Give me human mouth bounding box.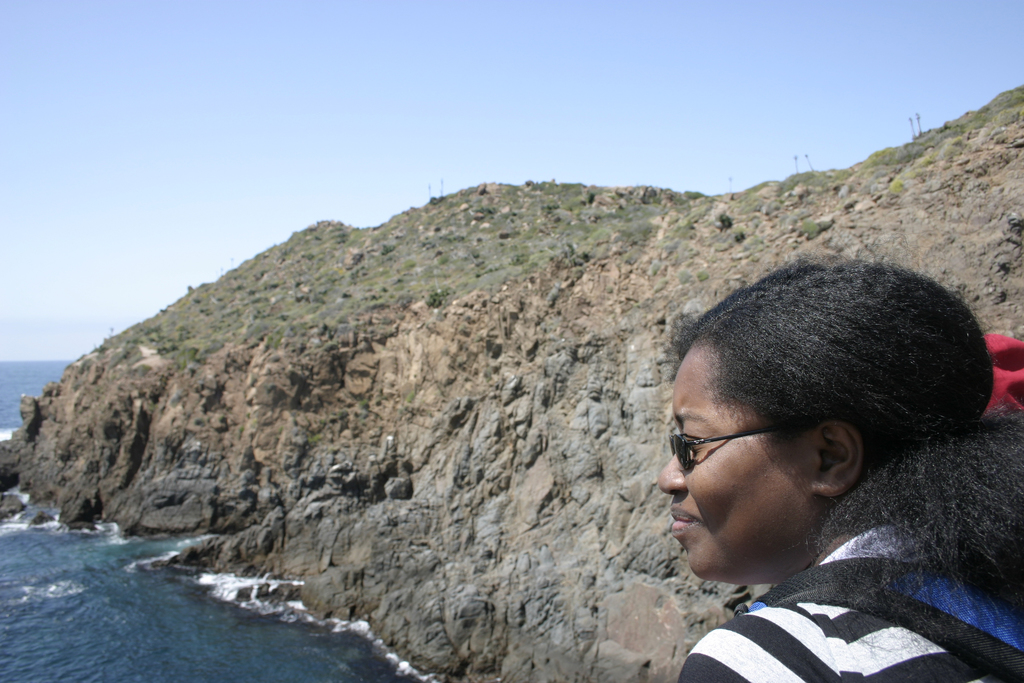
BBox(669, 503, 704, 537).
